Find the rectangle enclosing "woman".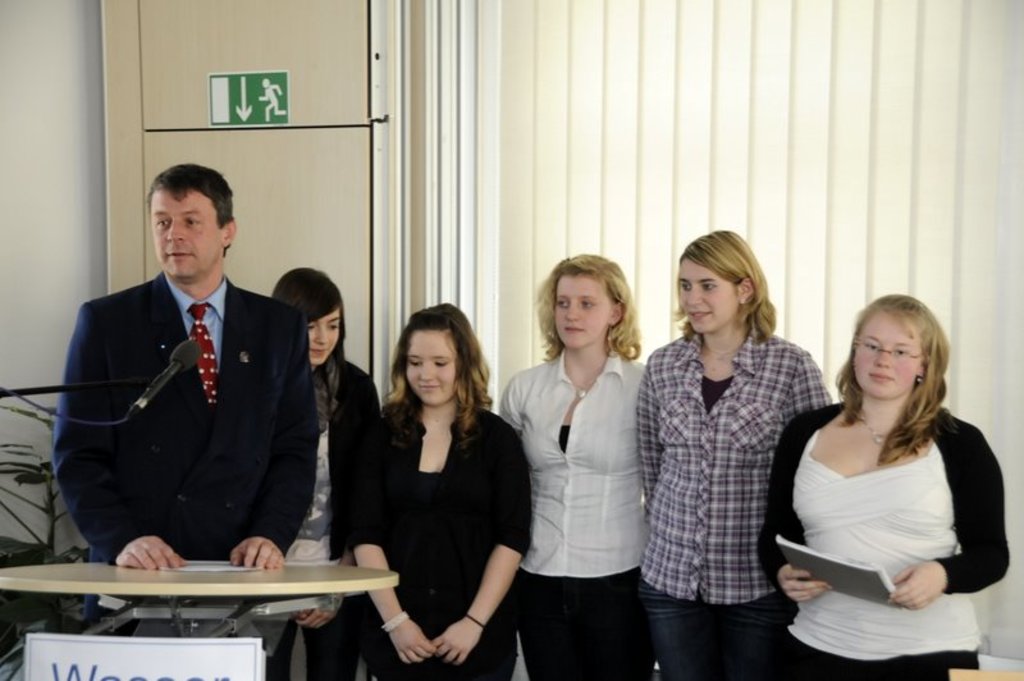
<region>758, 293, 1010, 680</region>.
